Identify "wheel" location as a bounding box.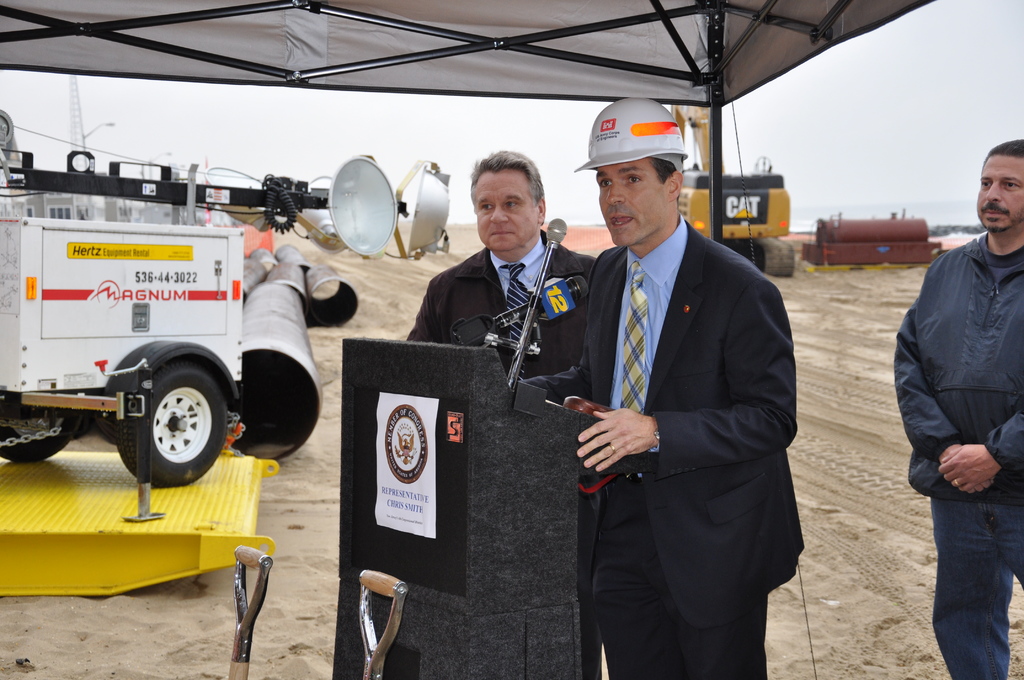
<bbox>114, 351, 232, 489</bbox>.
